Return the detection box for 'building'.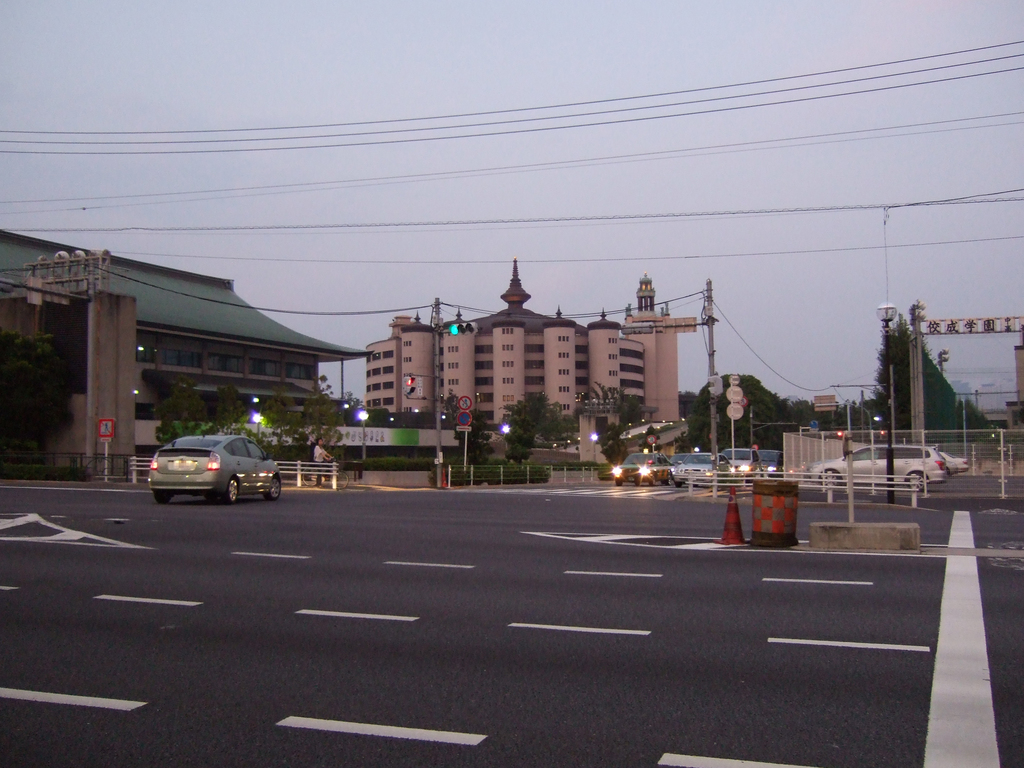
[361,257,694,466].
